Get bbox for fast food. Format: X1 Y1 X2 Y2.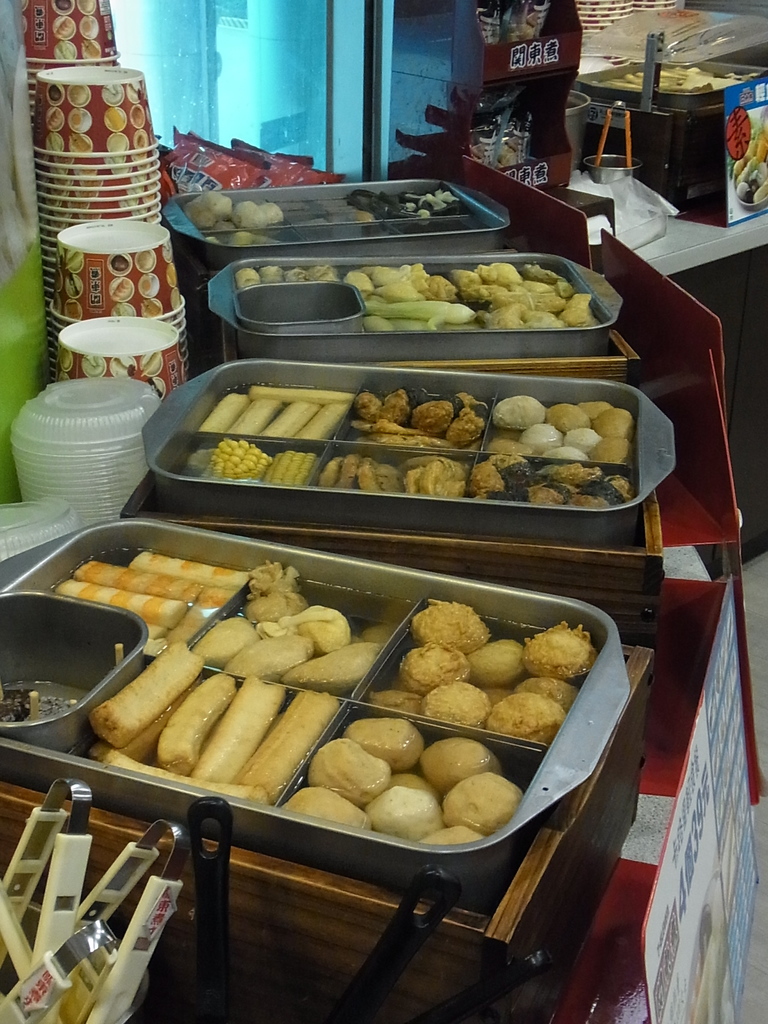
457 266 589 344.
